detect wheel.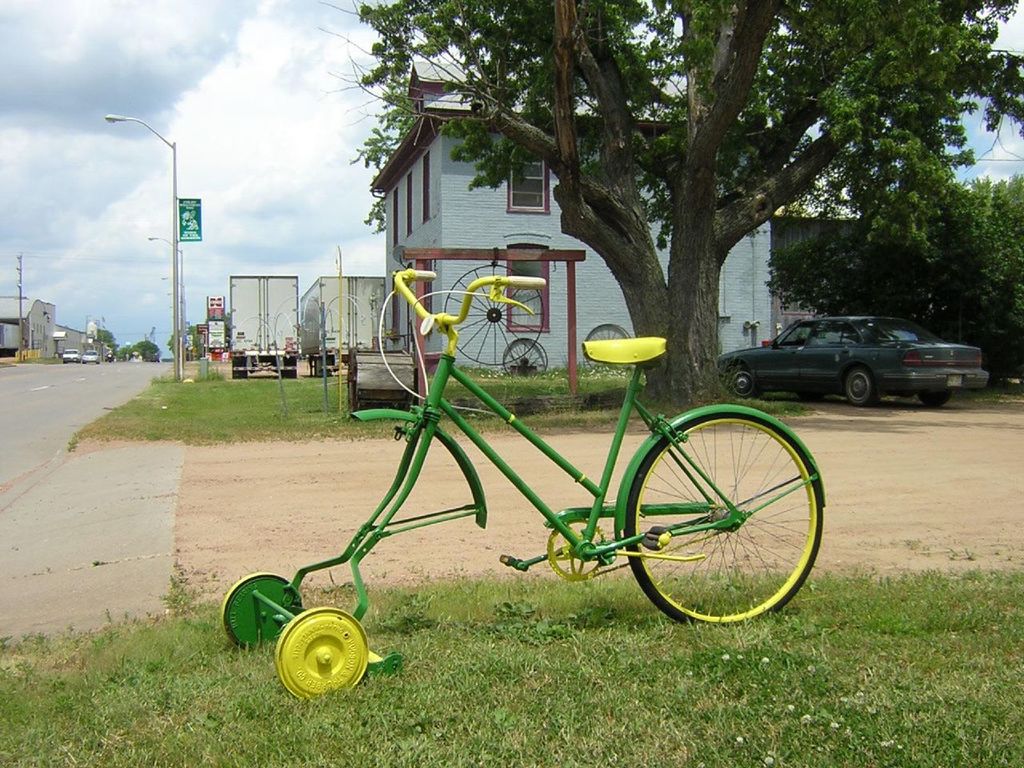
Detected at <bbox>622, 414, 826, 631</bbox>.
